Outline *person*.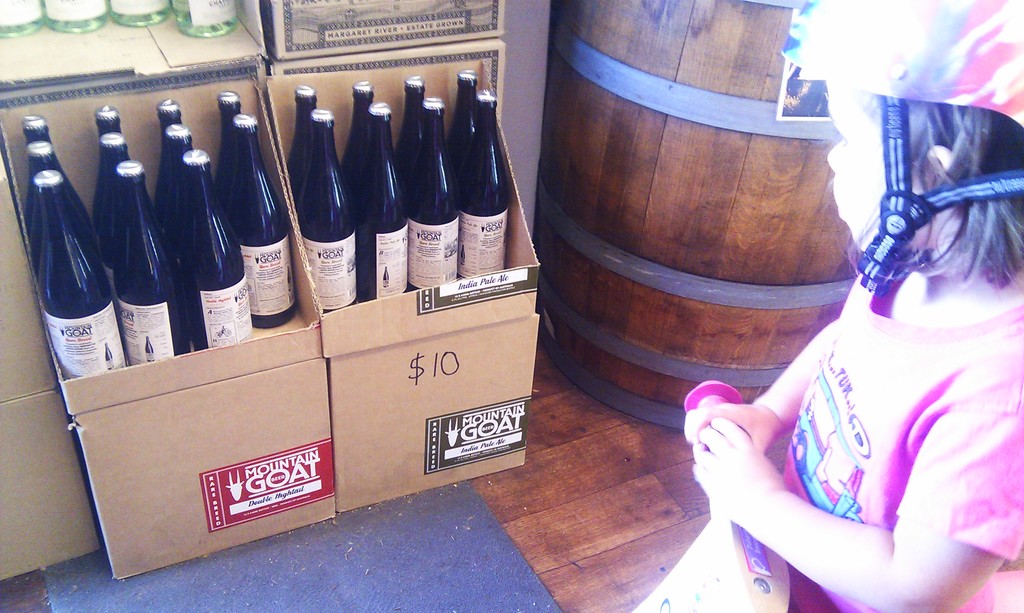
Outline: pyautogui.locateOnScreen(687, 0, 1023, 612).
